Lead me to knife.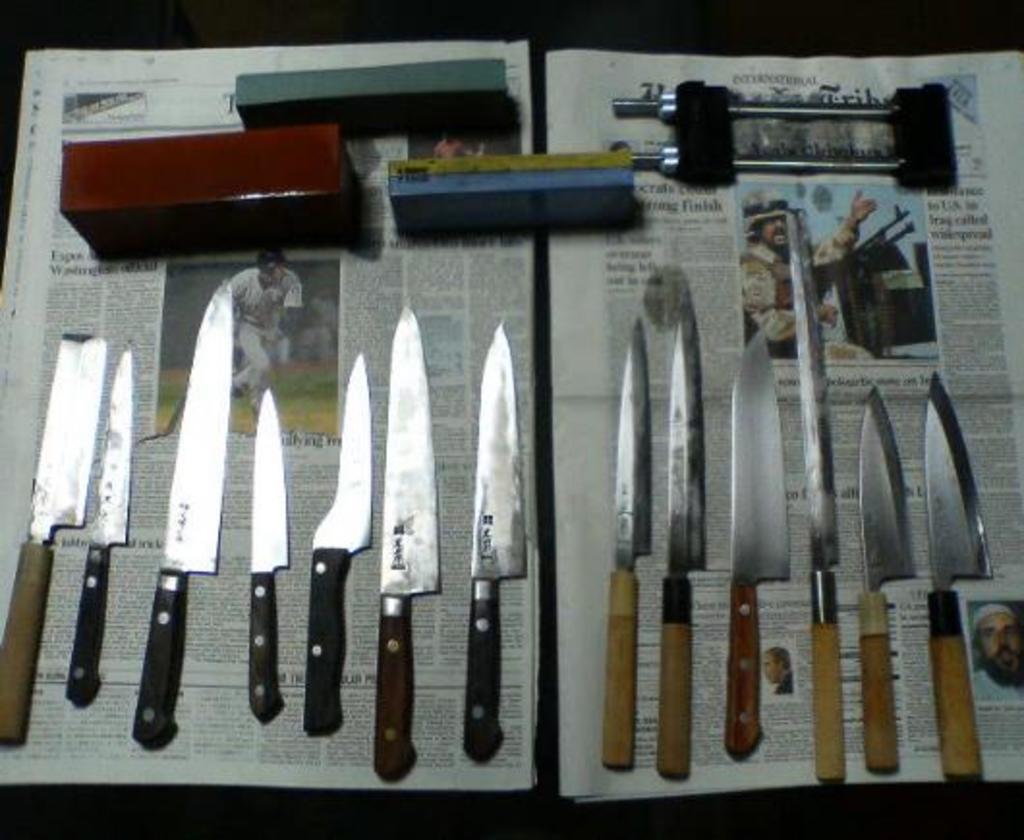
Lead to 313,351,371,740.
